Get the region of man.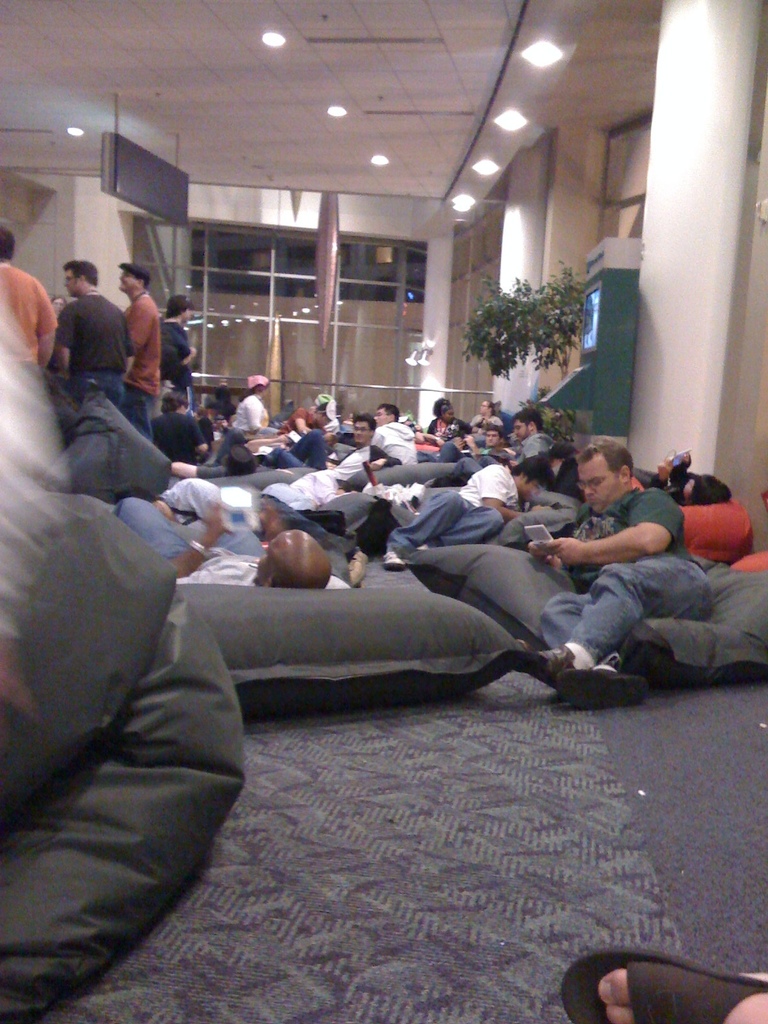
<box>508,445,735,715</box>.
